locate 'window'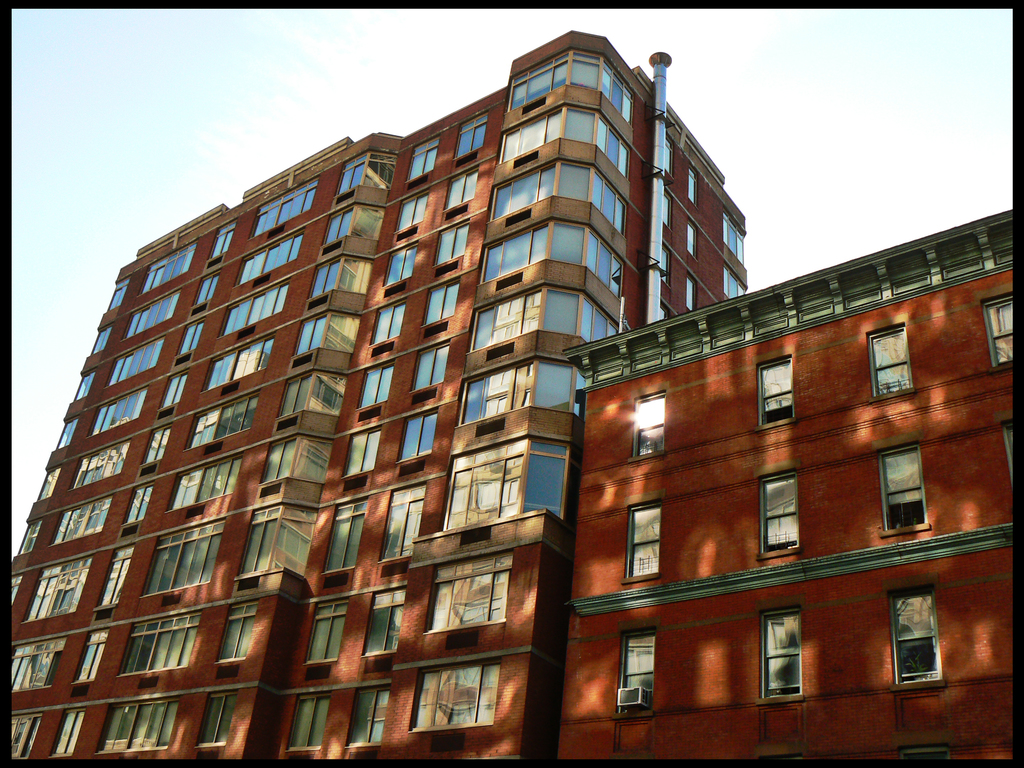
<bbox>200, 332, 273, 391</bbox>
